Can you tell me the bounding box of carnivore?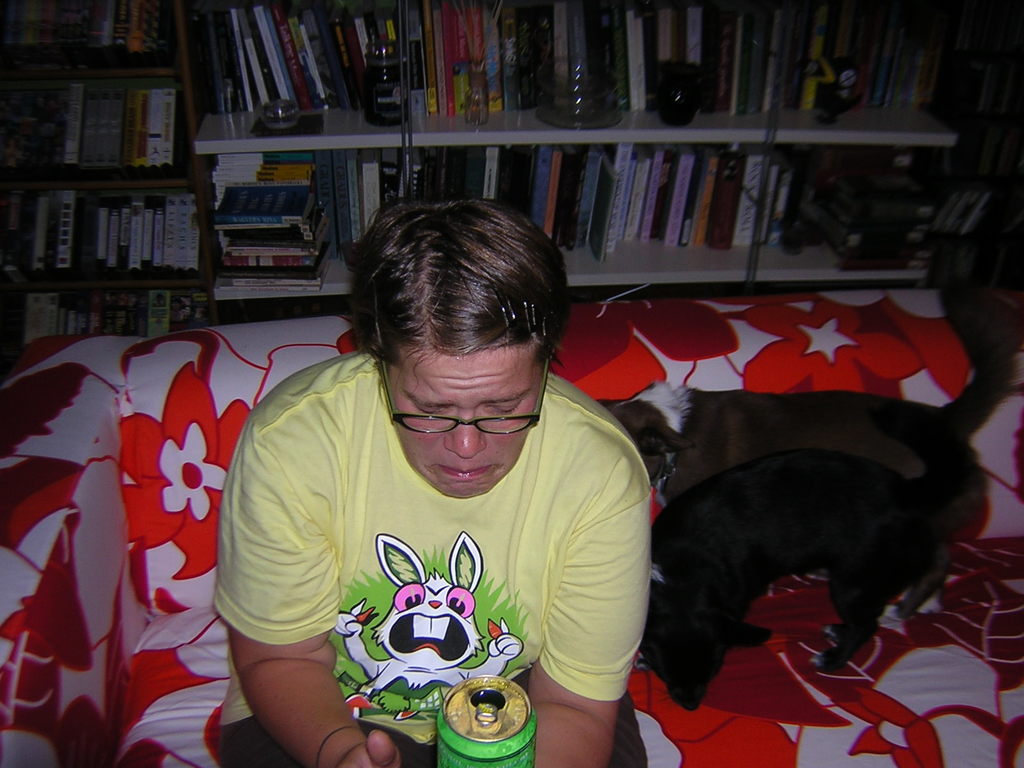
(left=228, top=193, right=648, bottom=767).
